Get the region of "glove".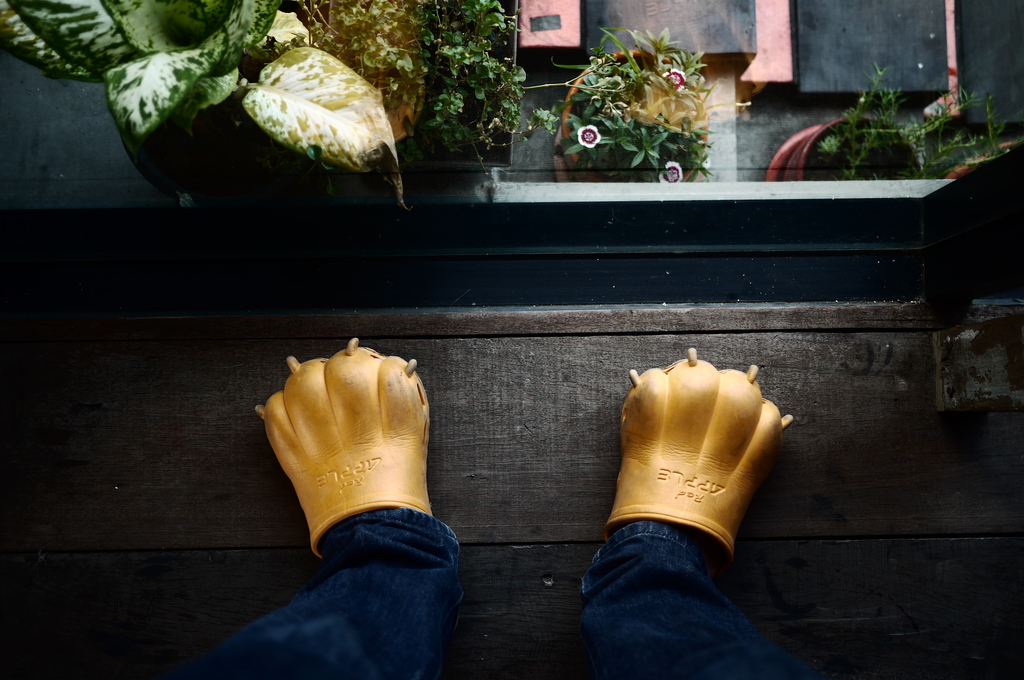
BBox(255, 335, 439, 554).
